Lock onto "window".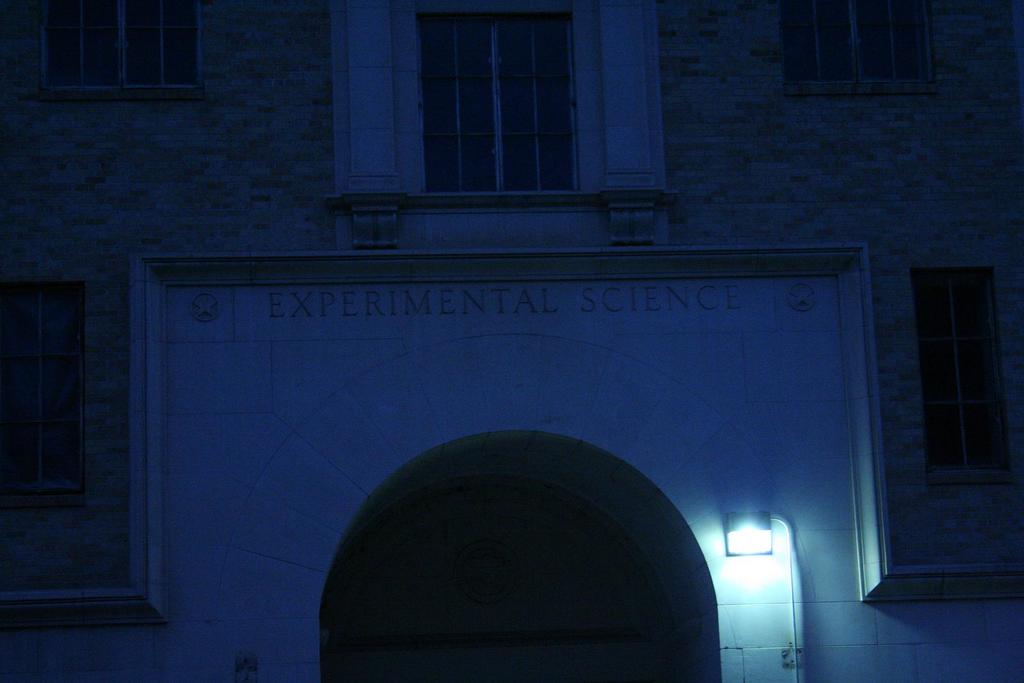
Locked: bbox=(23, 0, 211, 101).
